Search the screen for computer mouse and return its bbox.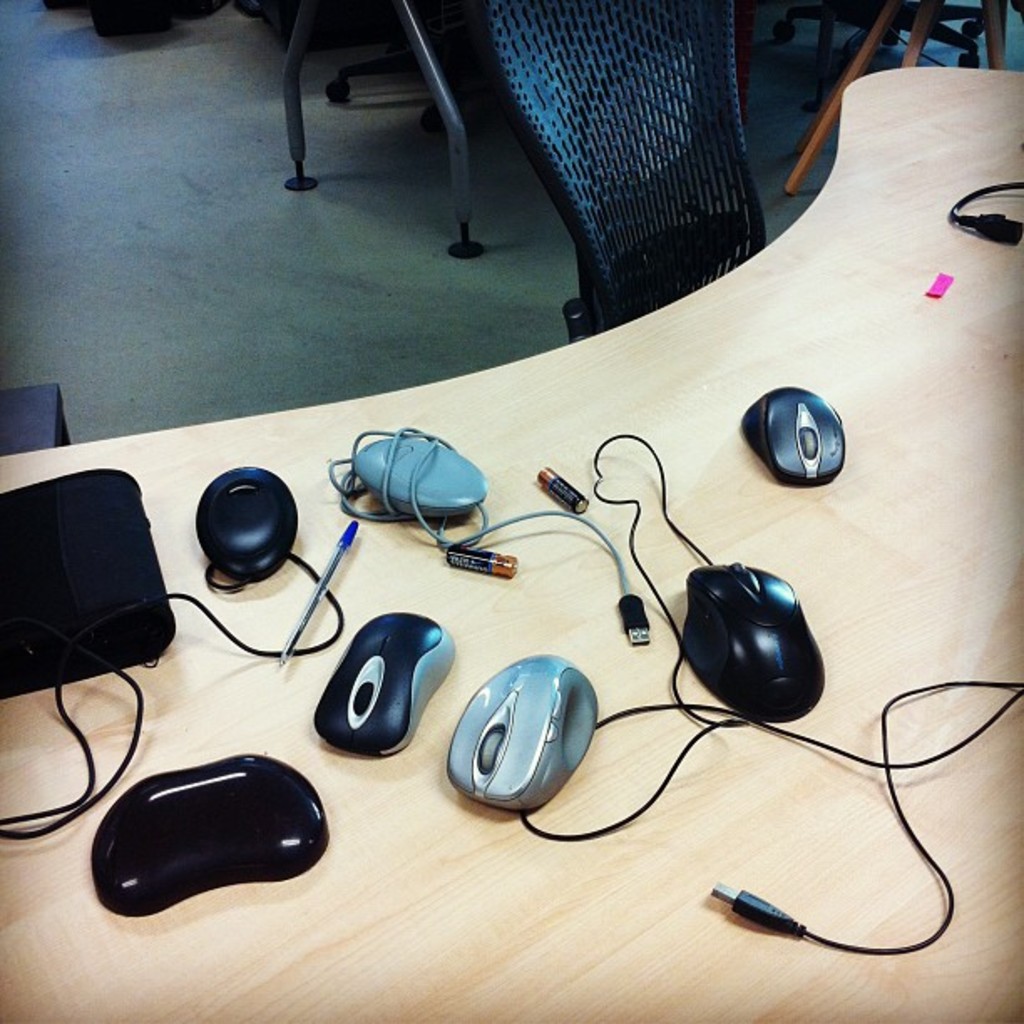
Found: (left=351, top=432, right=485, bottom=520).
